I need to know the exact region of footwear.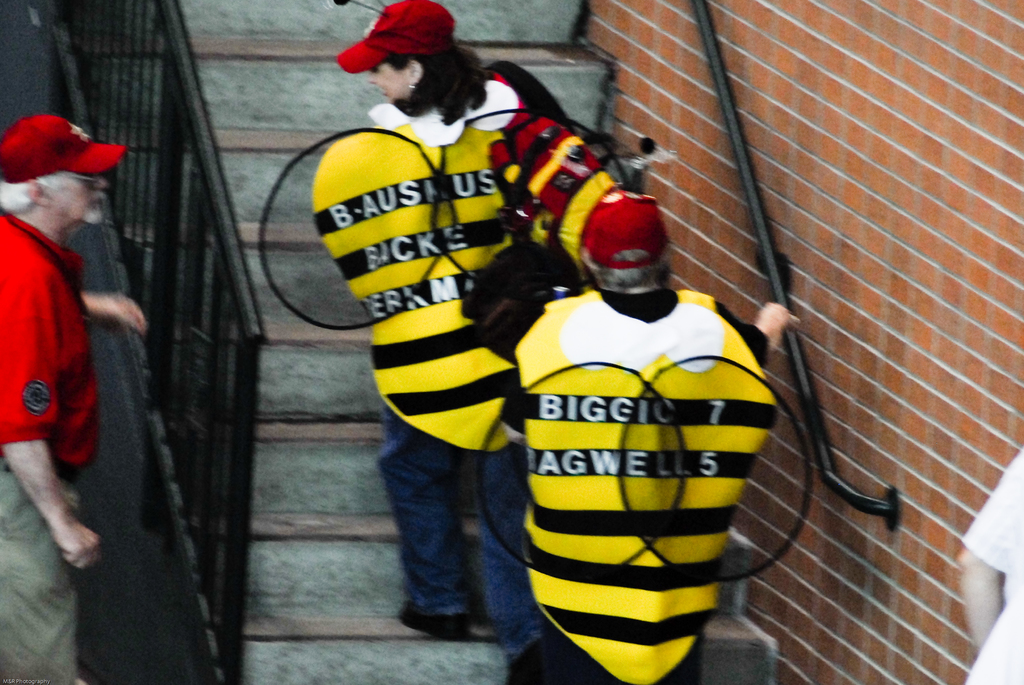
Region: <bbox>503, 641, 544, 684</bbox>.
